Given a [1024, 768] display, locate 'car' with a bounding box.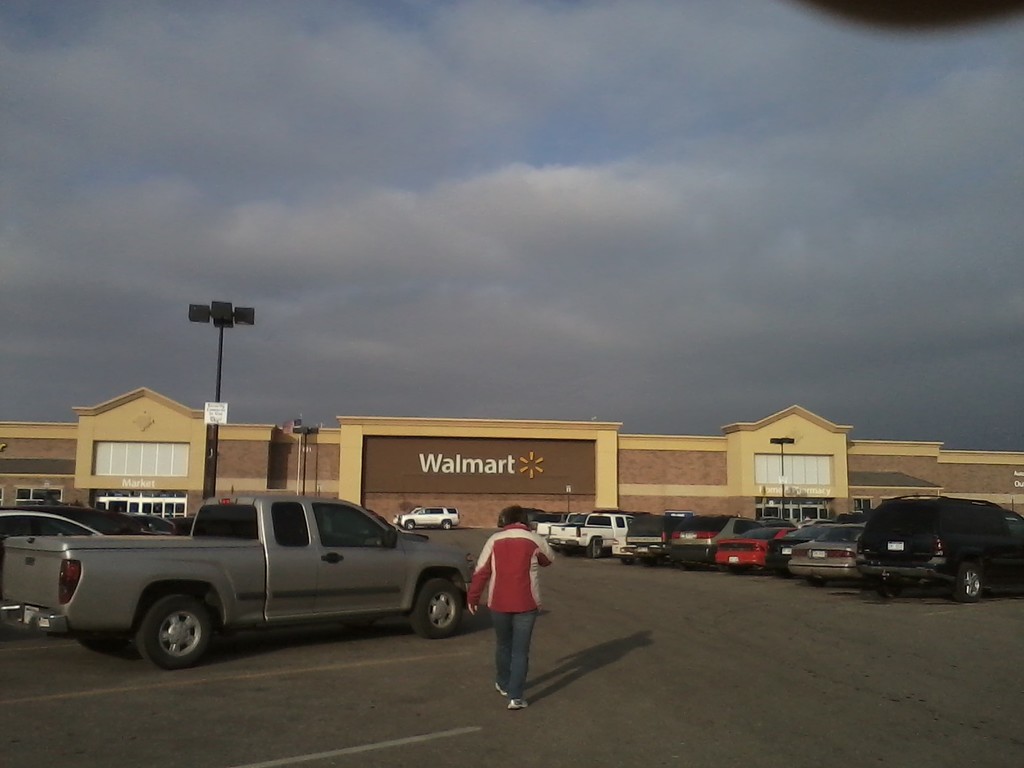
Located: {"left": 391, "top": 502, "right": 461, "bottom": 531}.
